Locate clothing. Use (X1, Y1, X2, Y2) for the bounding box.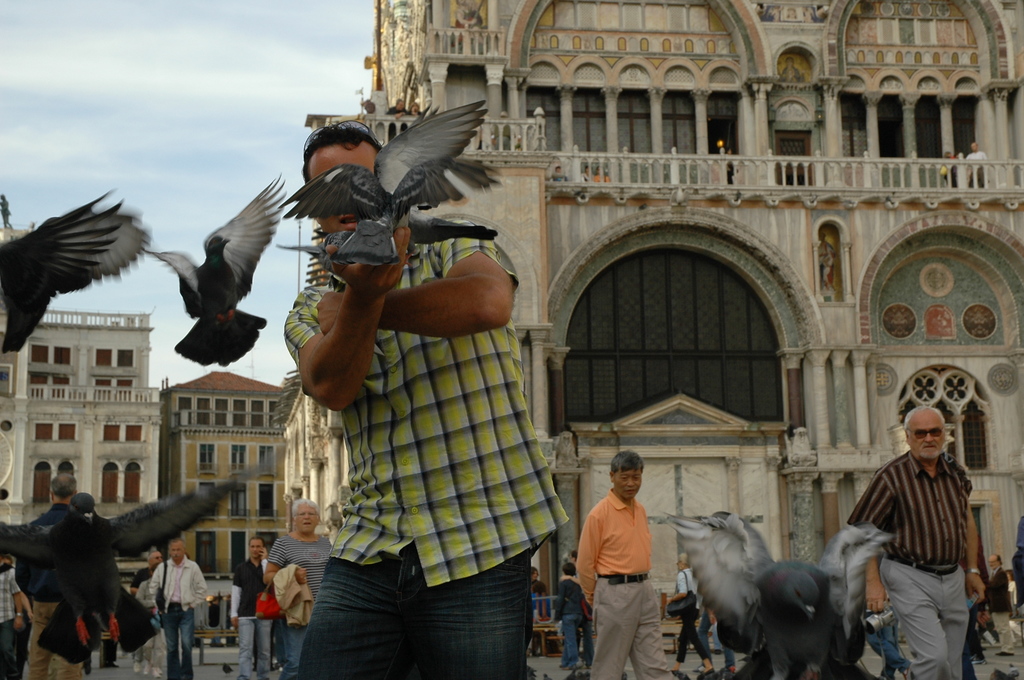
(271, 537, 330, 679).
